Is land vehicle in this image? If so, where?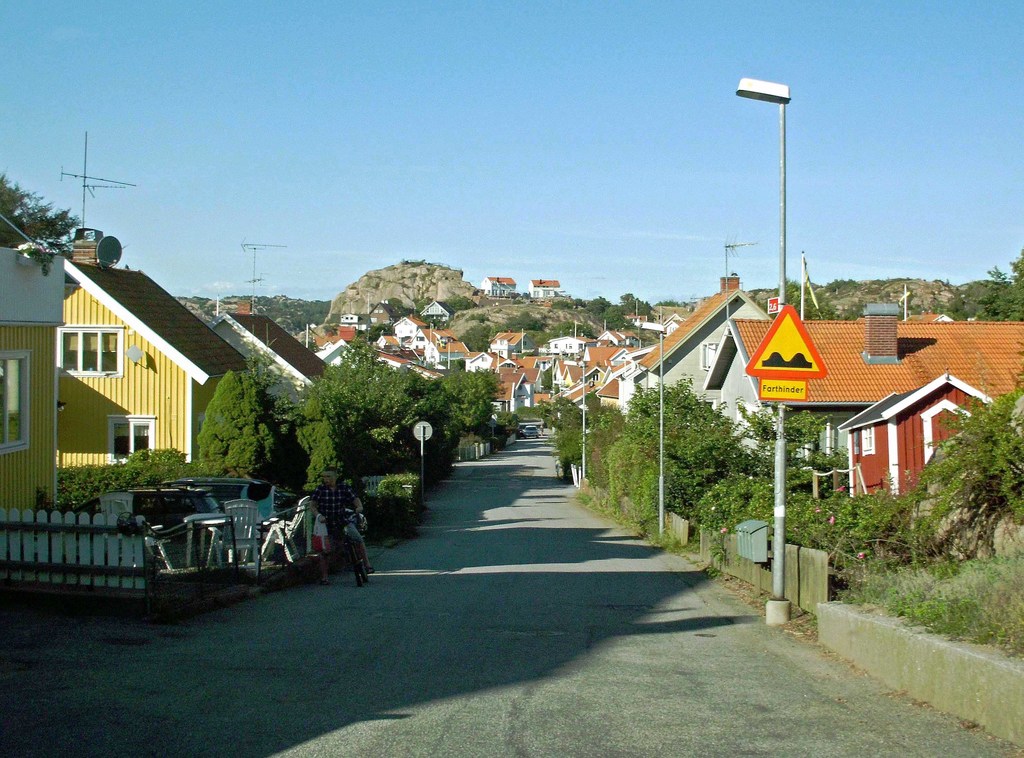
Yes, at [326,507,370,588].
